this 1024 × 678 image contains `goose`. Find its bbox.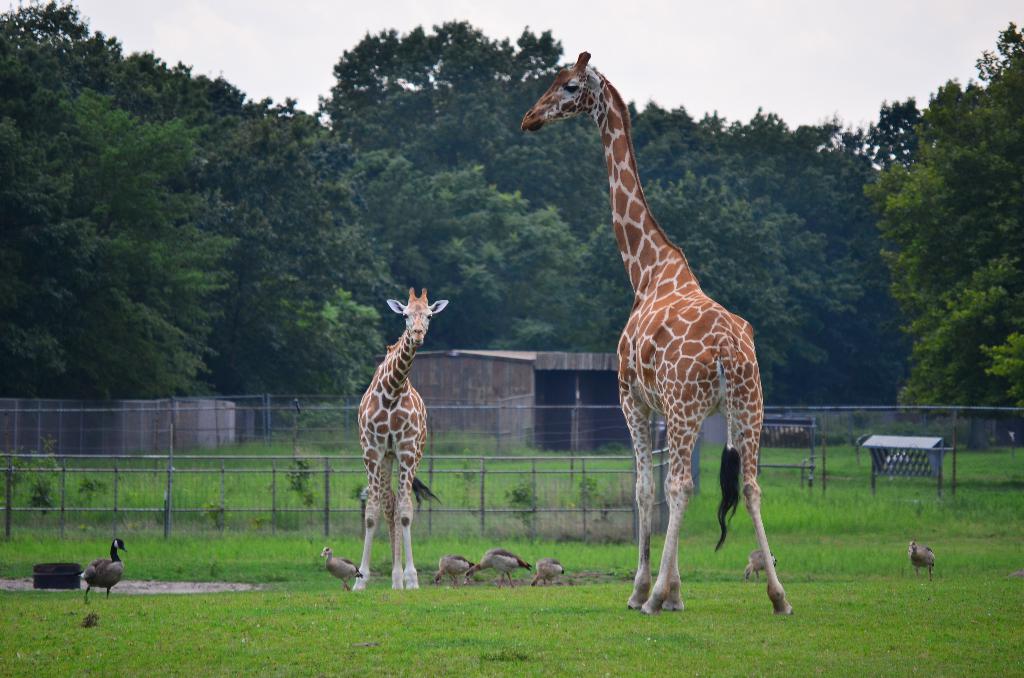
526 559 563 589.
